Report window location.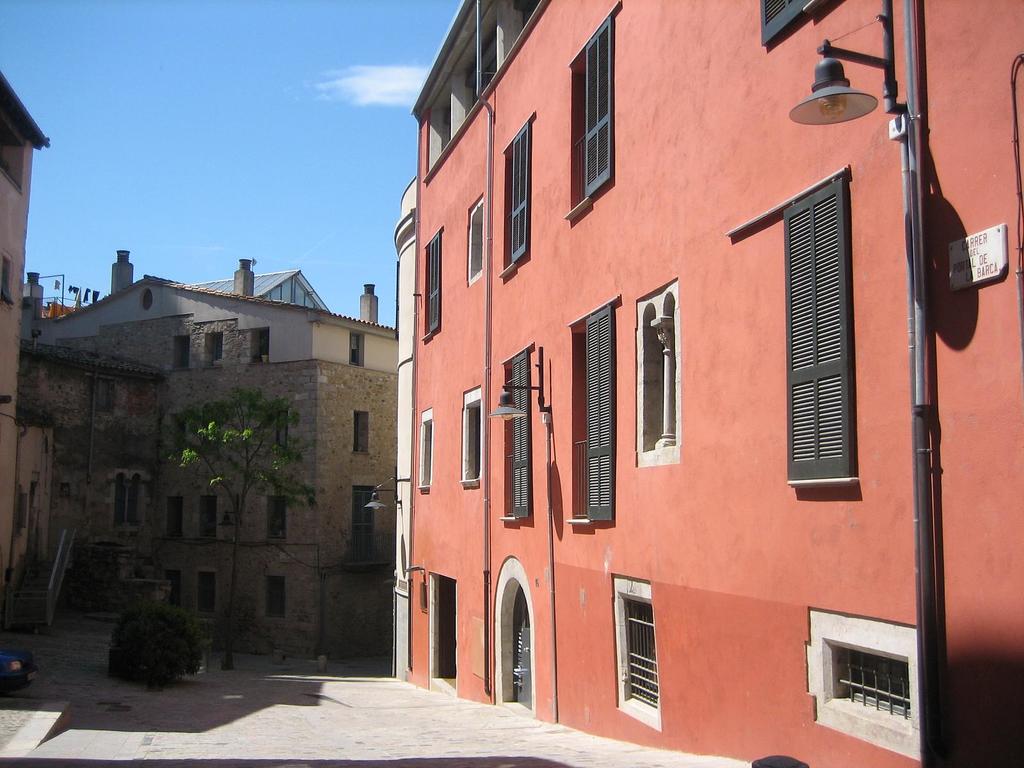
Report: box(201, 575, 214, 614).
